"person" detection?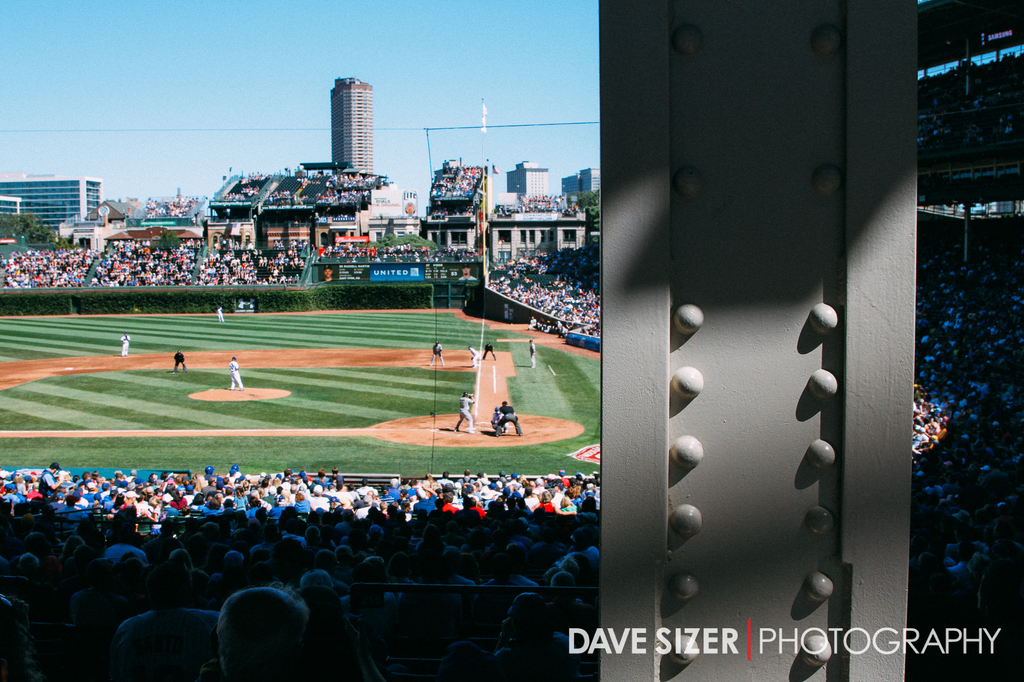
region(120, 331, 128, 356)
